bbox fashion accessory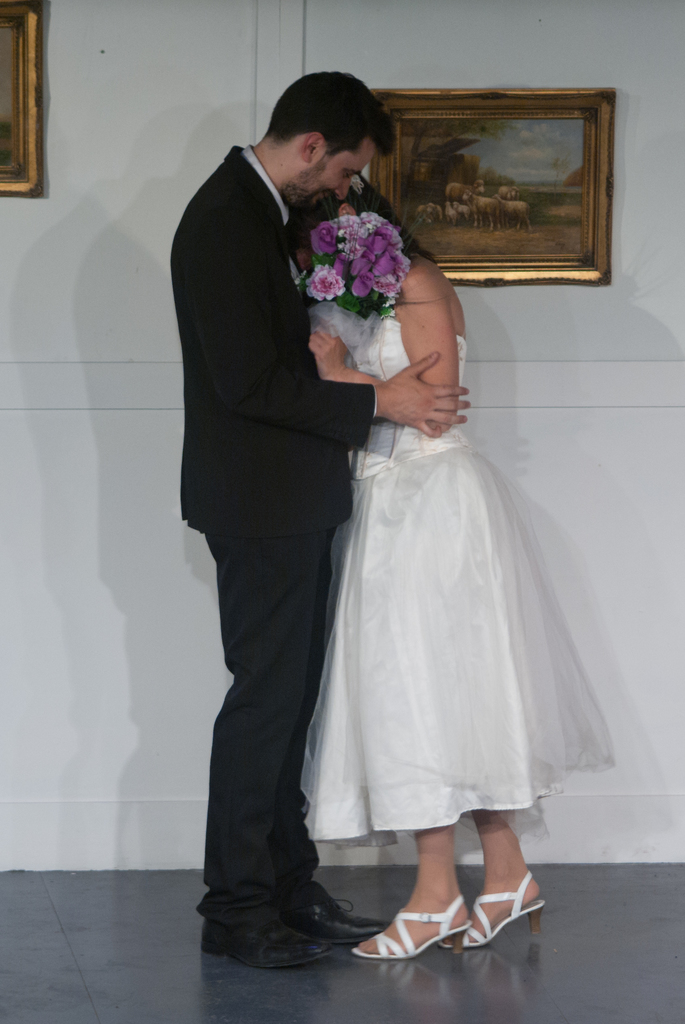
<box>198,919,340,972</box>
